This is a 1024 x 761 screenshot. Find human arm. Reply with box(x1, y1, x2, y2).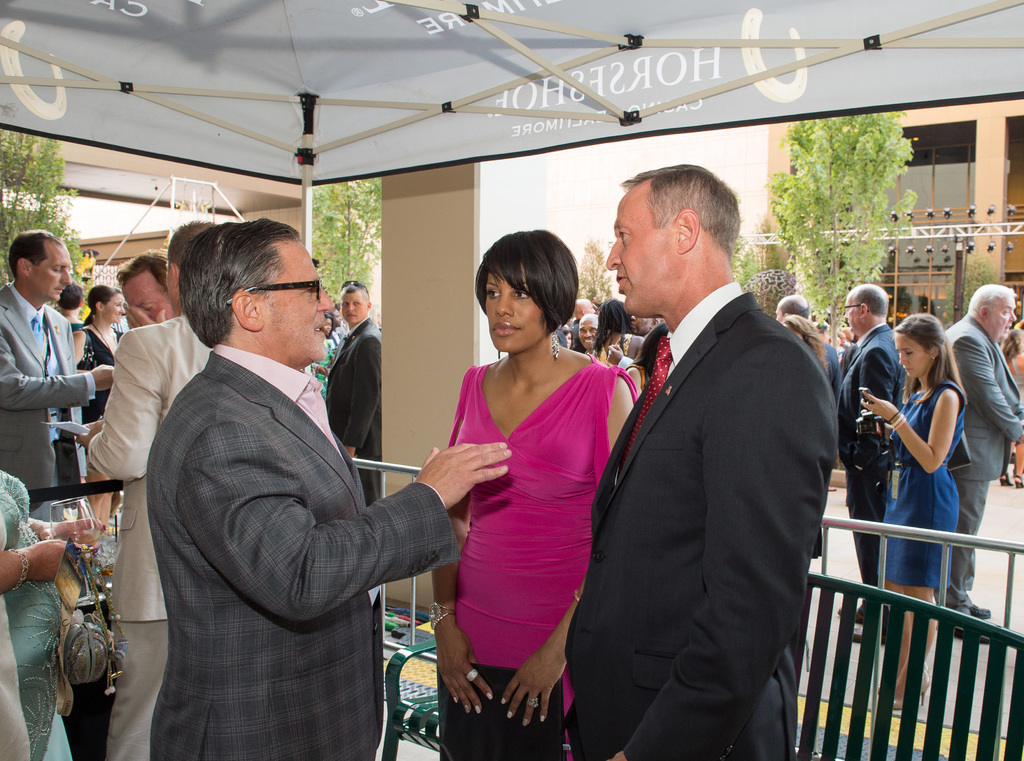
box(68, 328, 164, 479).
